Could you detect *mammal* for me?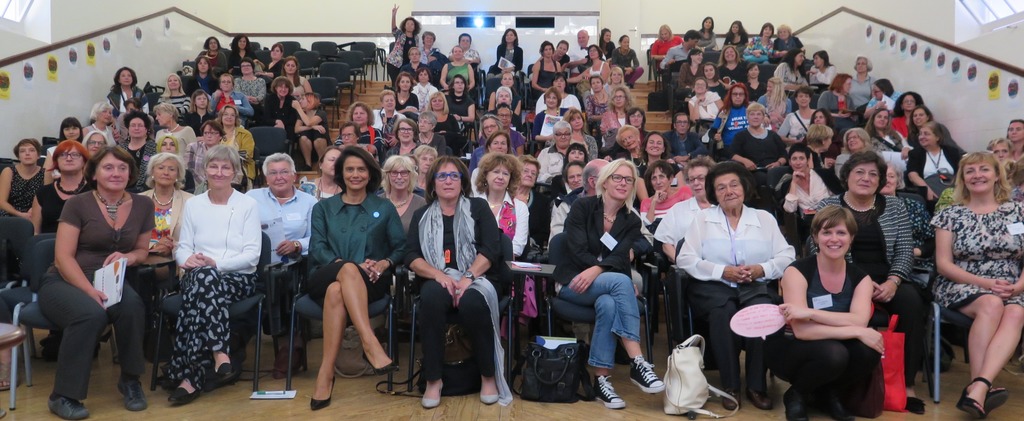
Detection result: bbox=(289, 143, 407, 403).
